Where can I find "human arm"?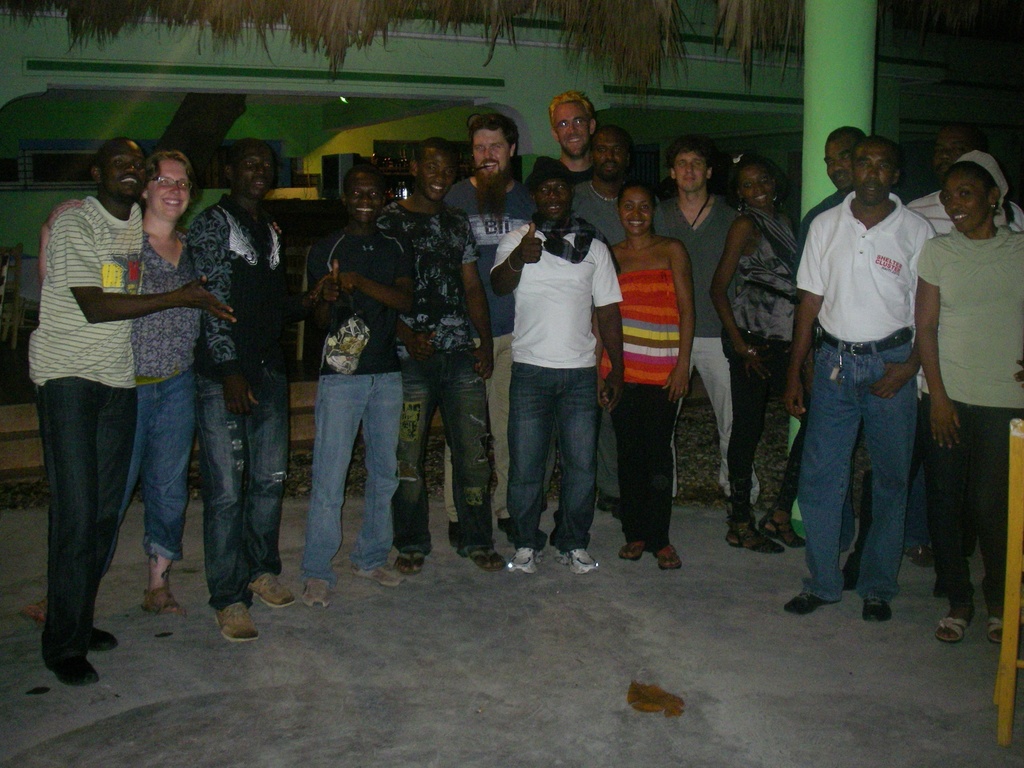
You can find it at box(182, 209, 258, 415).
